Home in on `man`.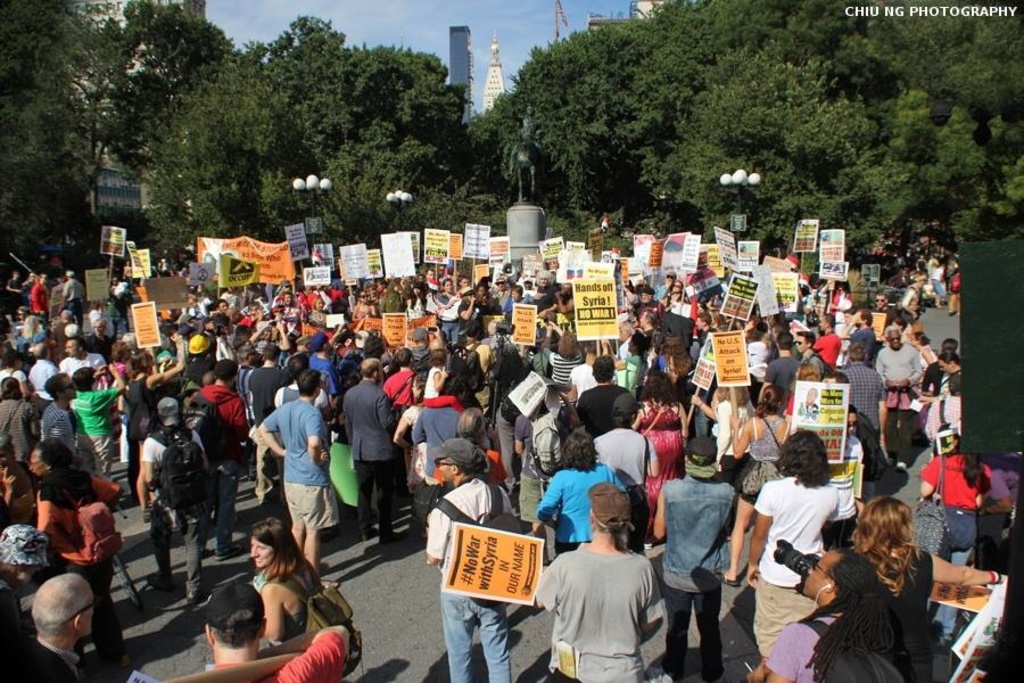
Homed in at pyautogui.locateOnScreen(795, 331, 832, 370).
